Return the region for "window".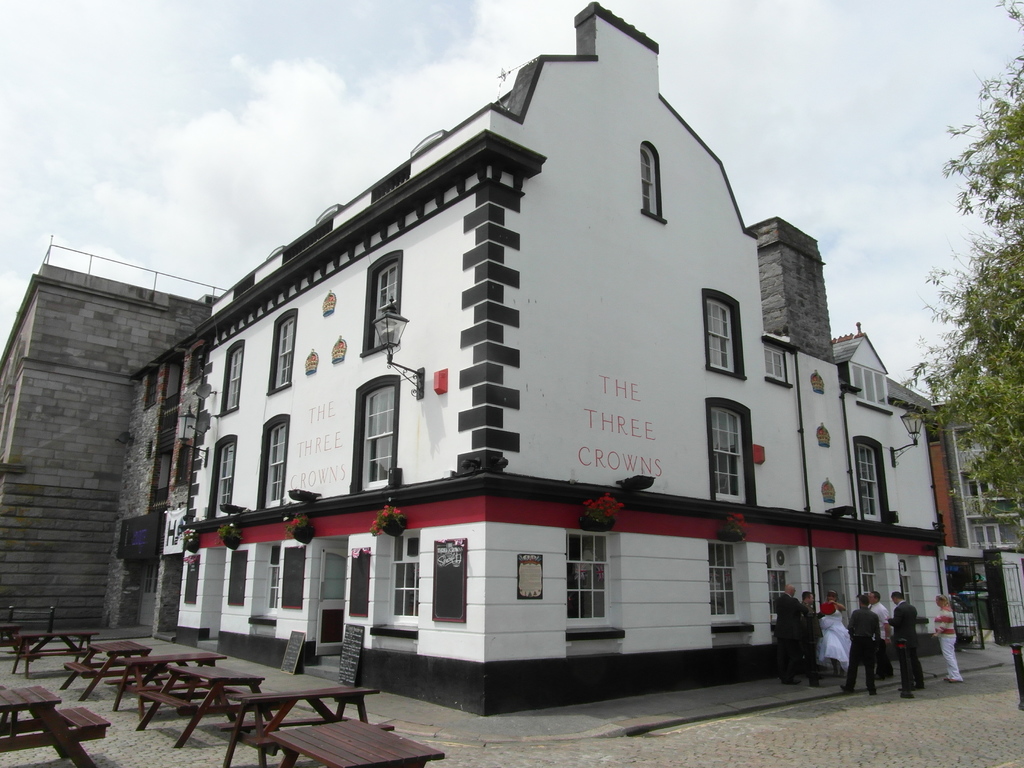
l=254, t=412, r=287, b=509.
